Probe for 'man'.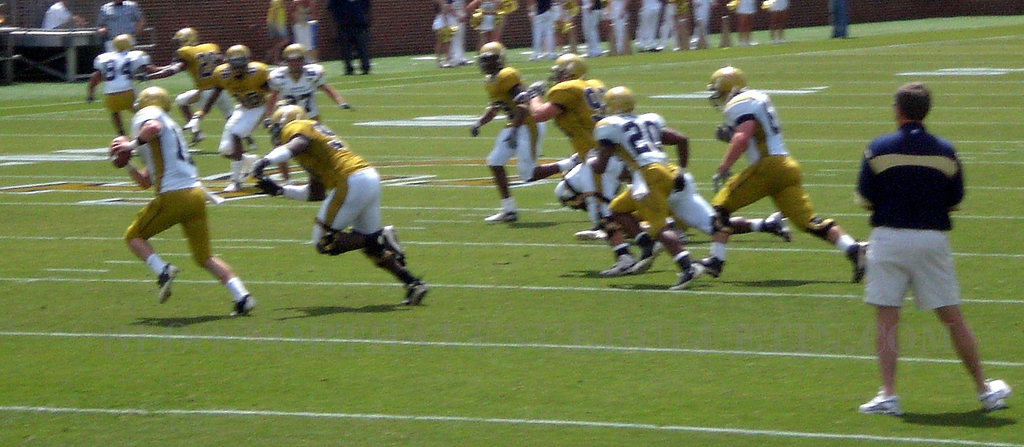
Probe result: Rect(246, 100, 431, 309).
